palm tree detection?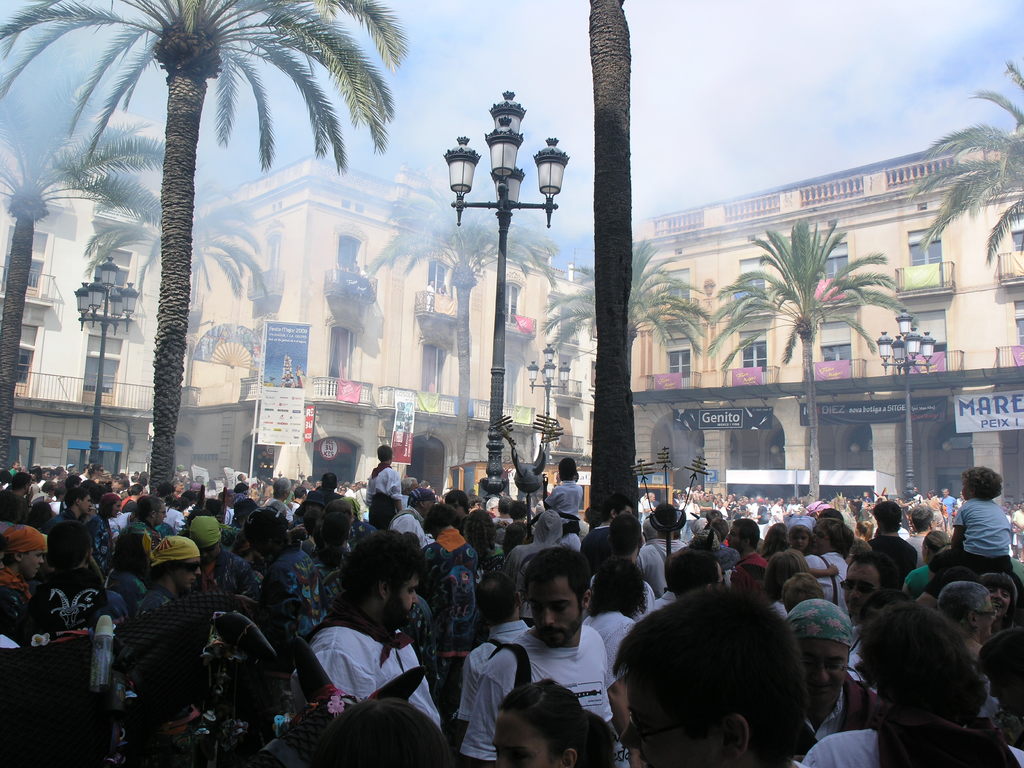
<bbox>905, 54, 1023, 262</bbox>
